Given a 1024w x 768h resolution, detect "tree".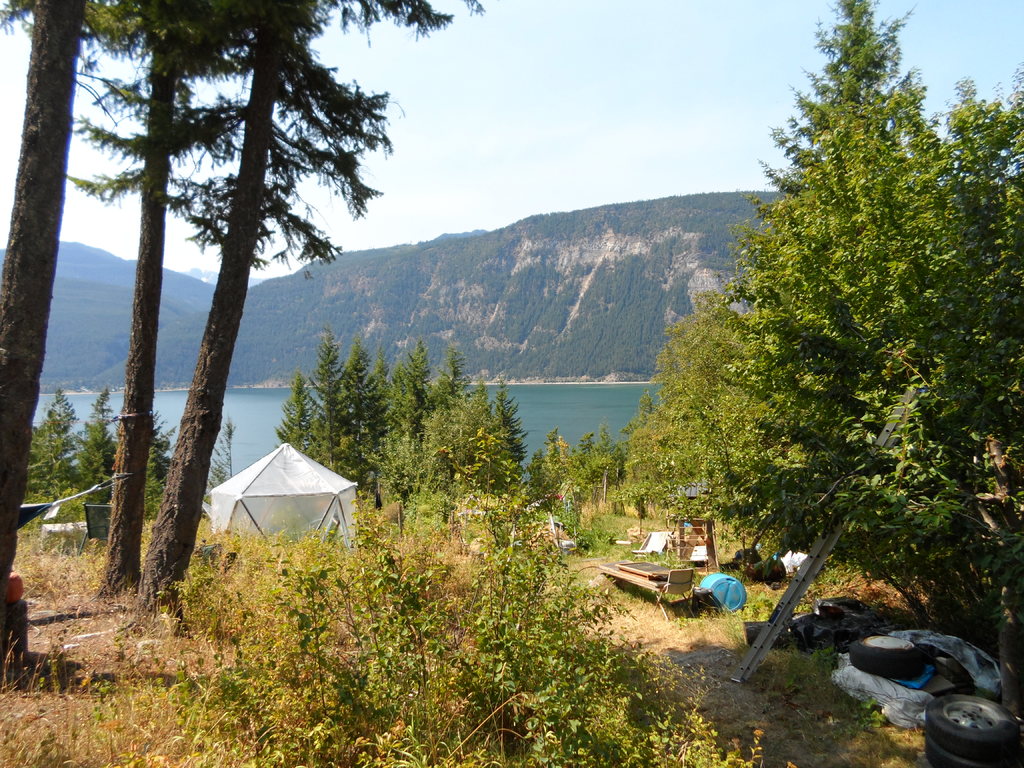
(642,276,763,527).
